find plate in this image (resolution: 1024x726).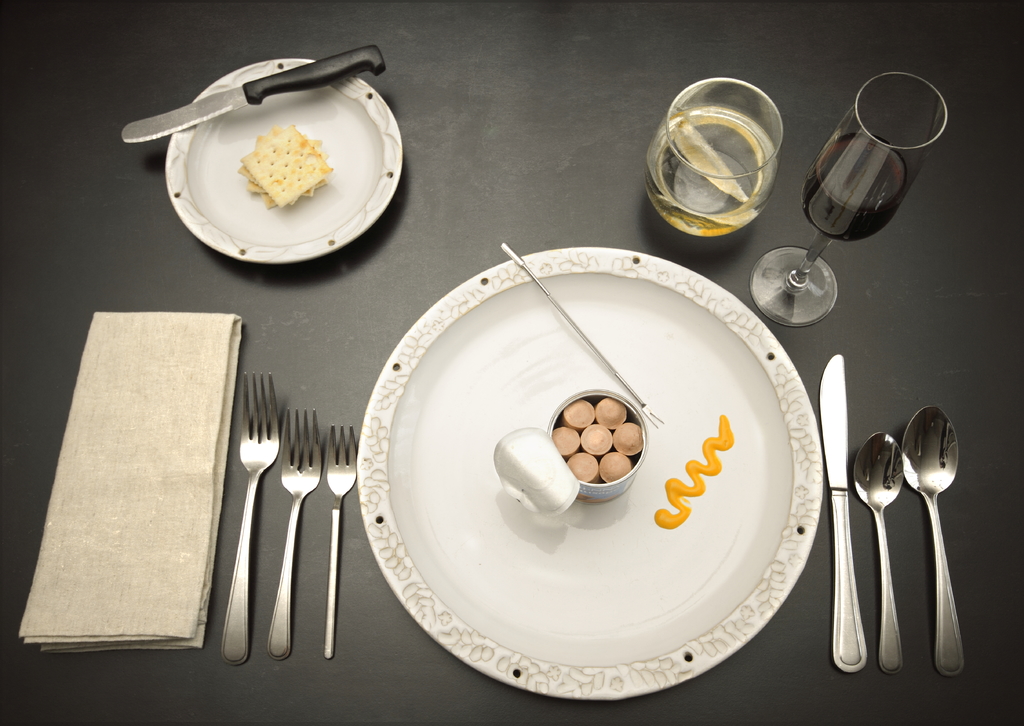
<box>161,58,406,267</box>.
